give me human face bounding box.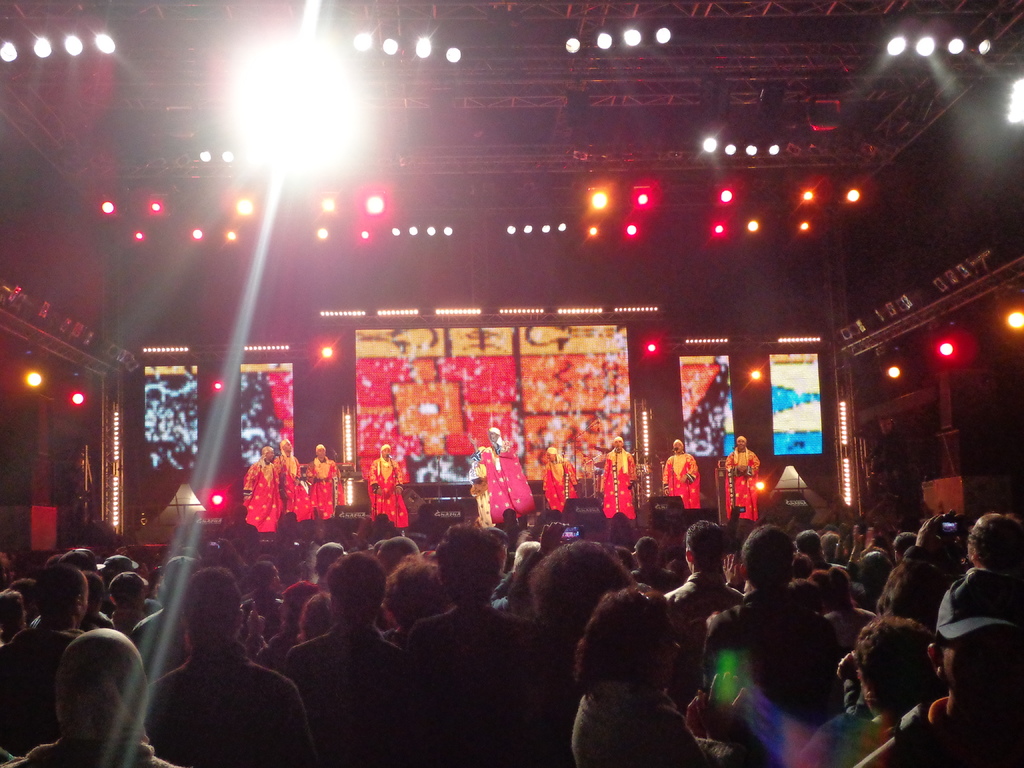
[652, 611, 680, 693].
